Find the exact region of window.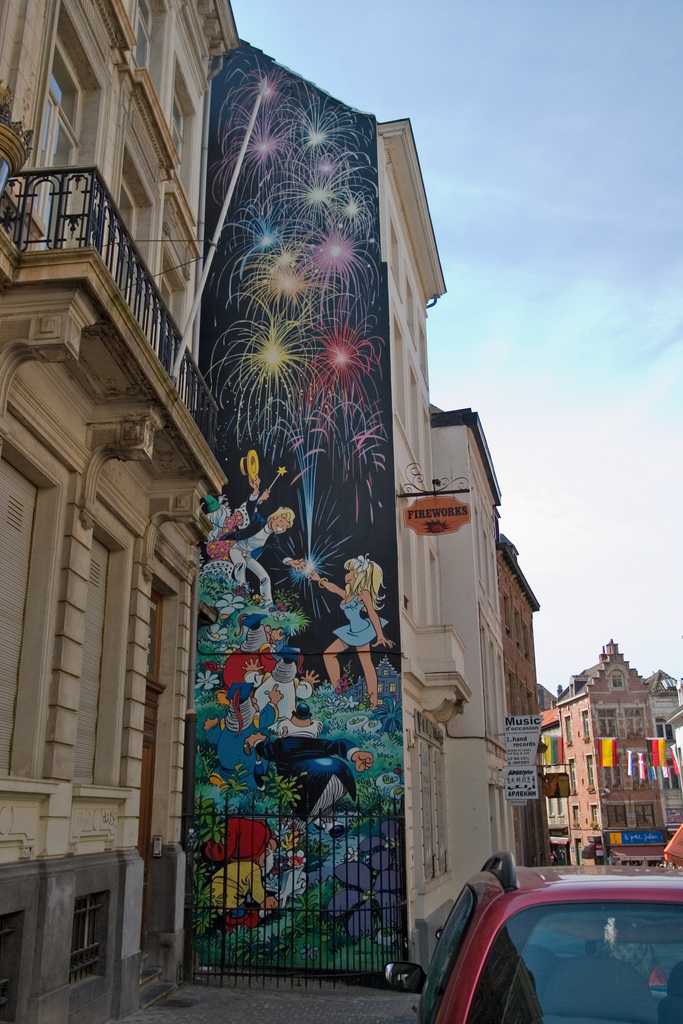
Exact region: [598,702,649,735].
